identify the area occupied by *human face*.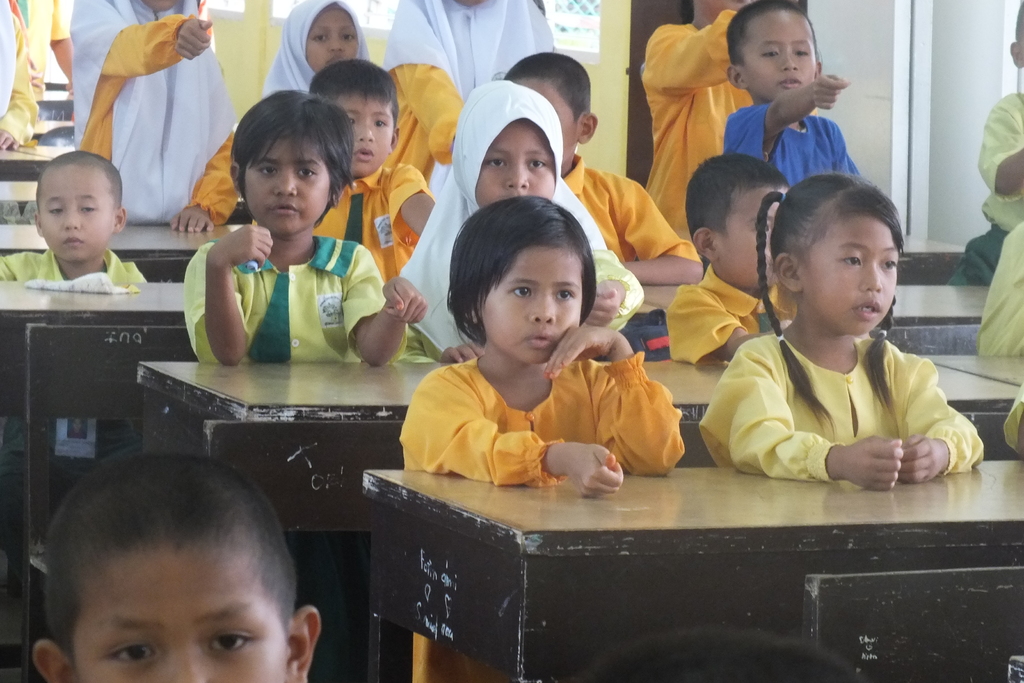
Area: [748,10,818,103].
